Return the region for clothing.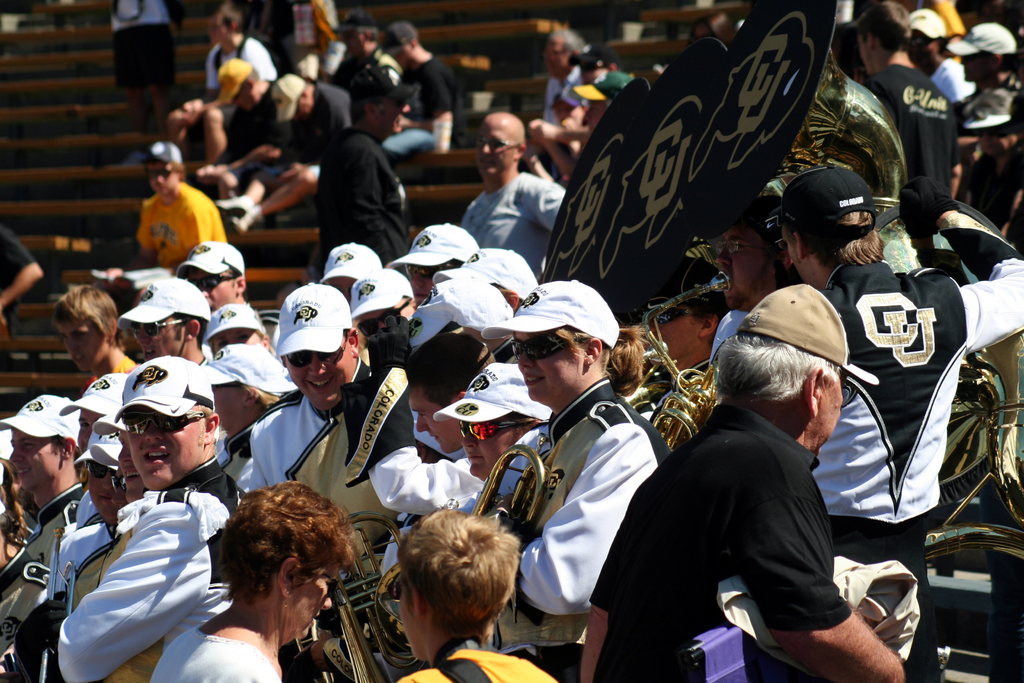
(x1=341, y1=362, x2=535, y2=648).
